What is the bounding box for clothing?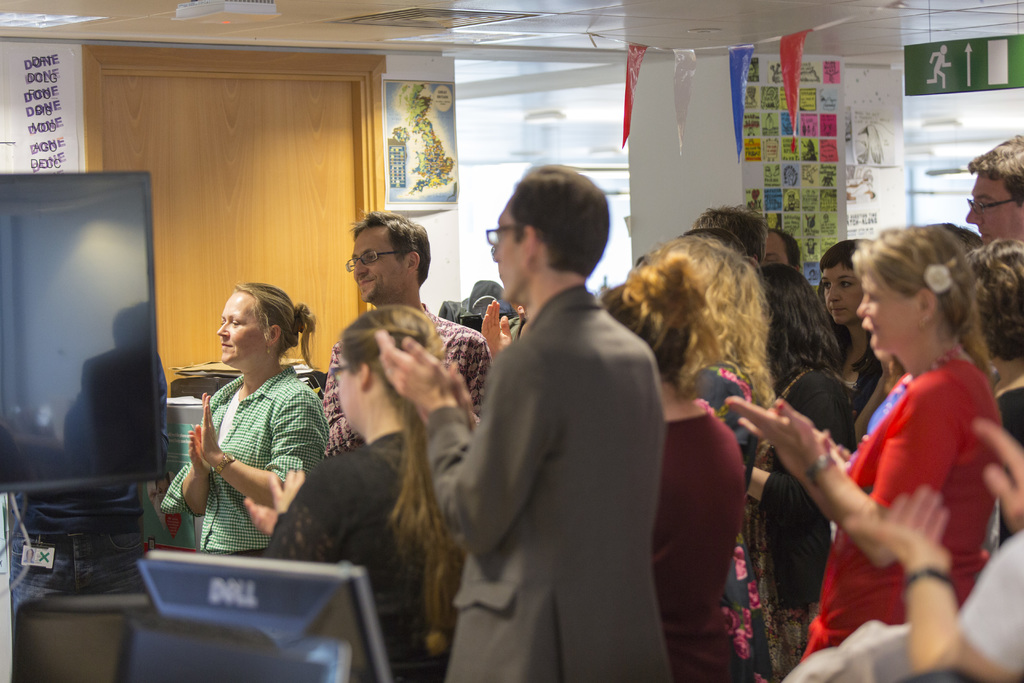
[253, 428, 451, 682].
